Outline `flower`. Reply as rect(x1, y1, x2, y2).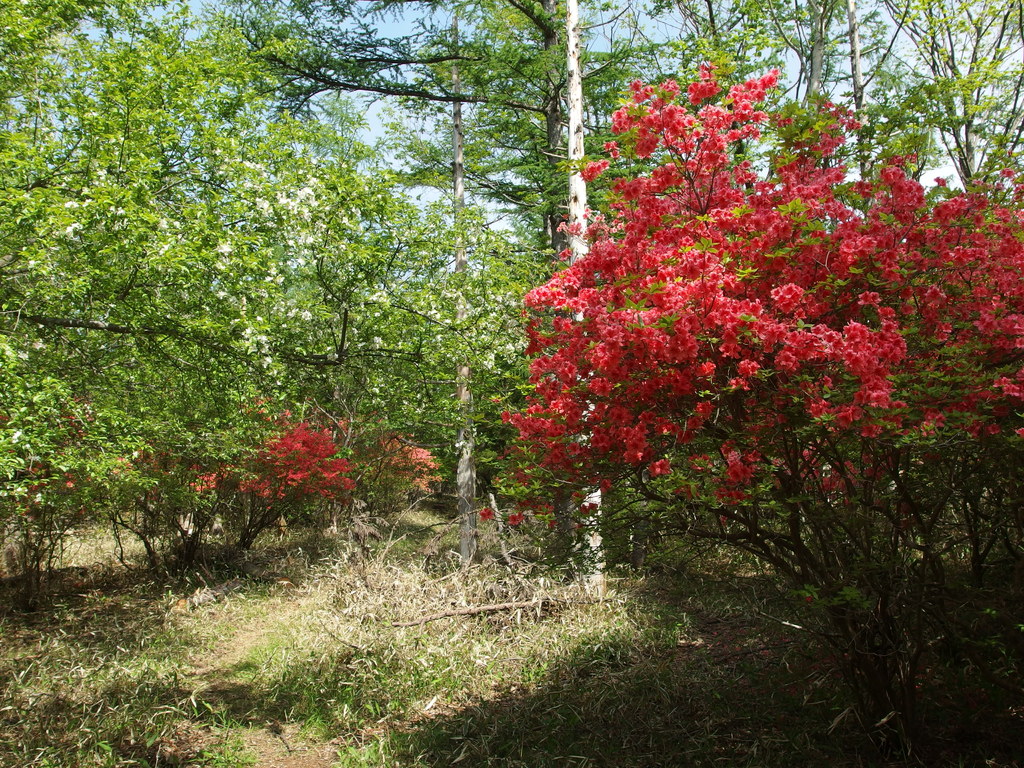
rect(14, 344, 34, 365).
